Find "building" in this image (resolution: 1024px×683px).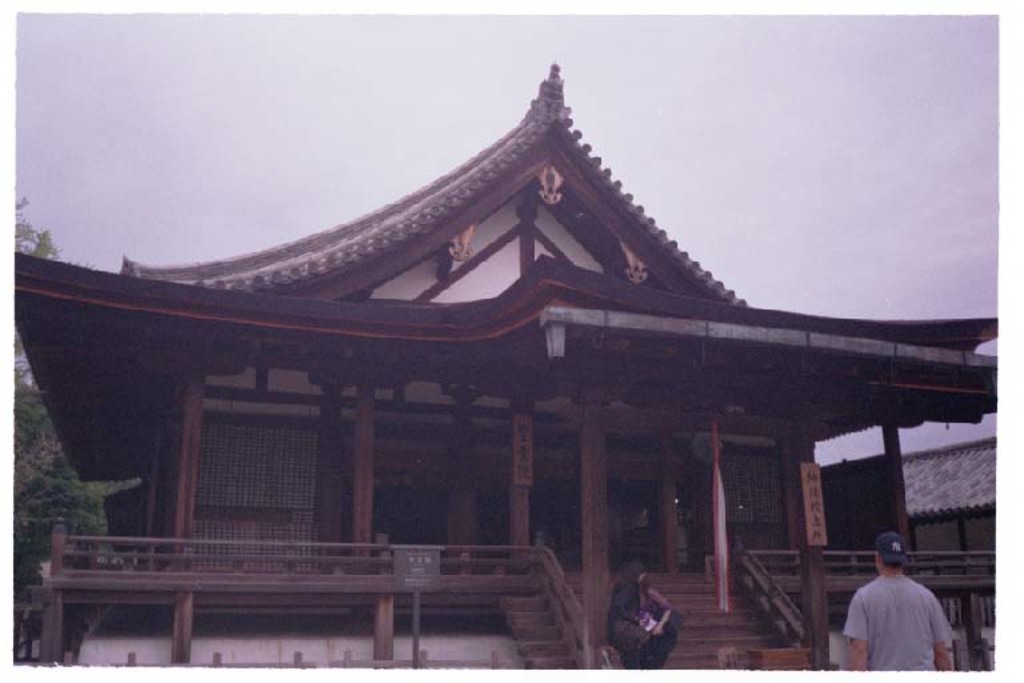
12, 60, 1000, 667.
